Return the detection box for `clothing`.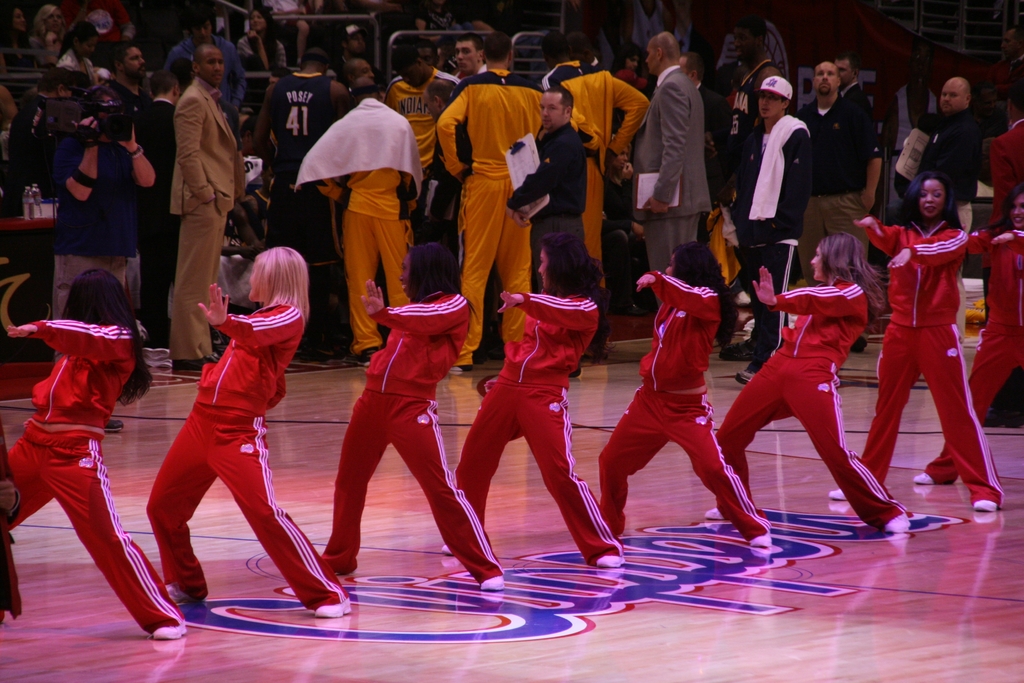
(140, 298, 340, 607).
